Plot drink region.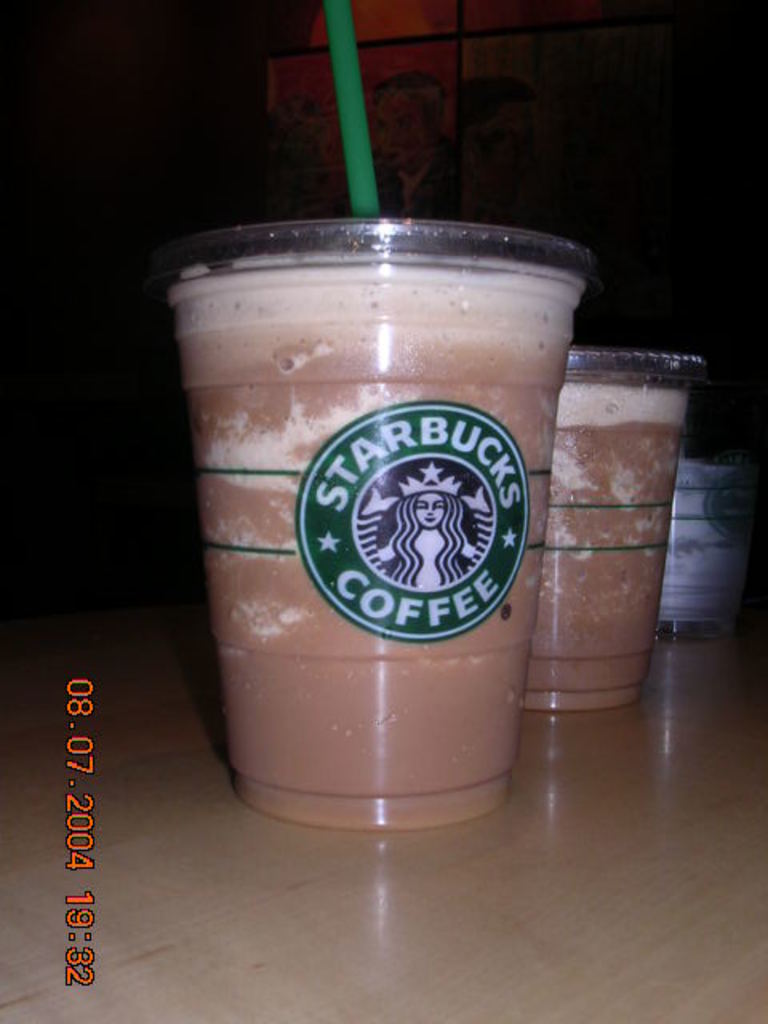
Plotted at bbox(198, 218, 605, 707).
